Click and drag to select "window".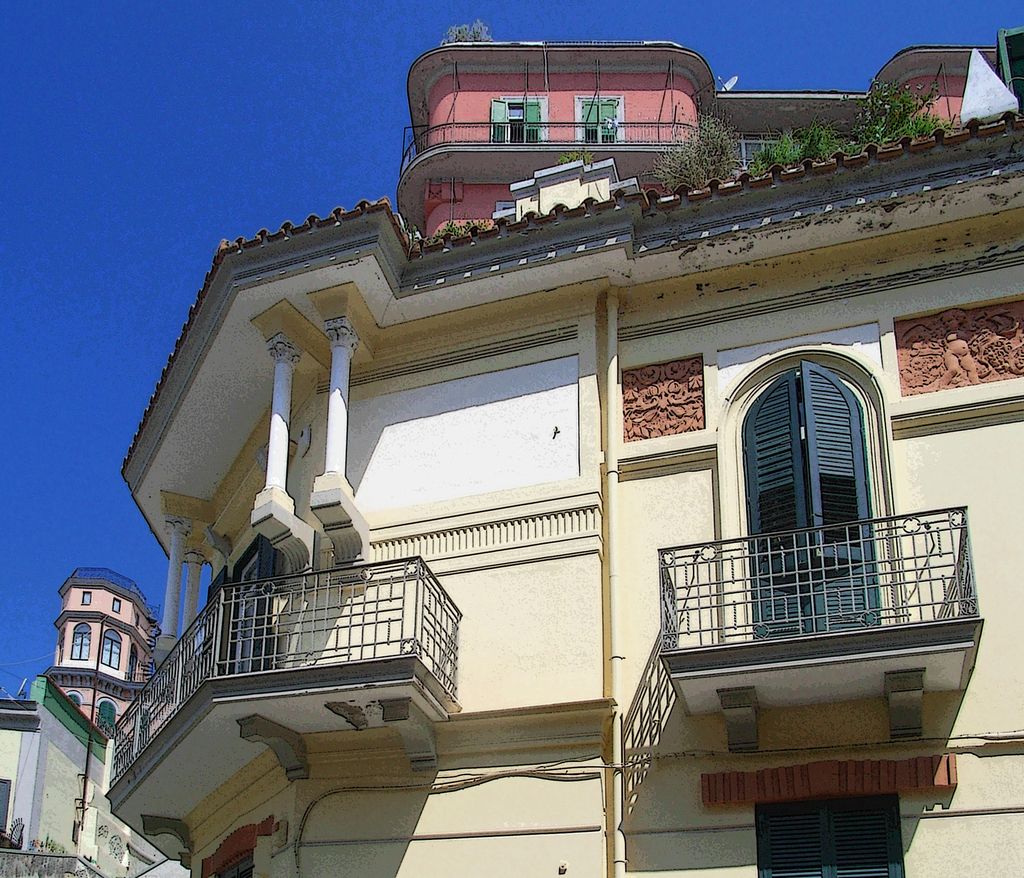
Selection: select_region(487, 100, 545, 147).
